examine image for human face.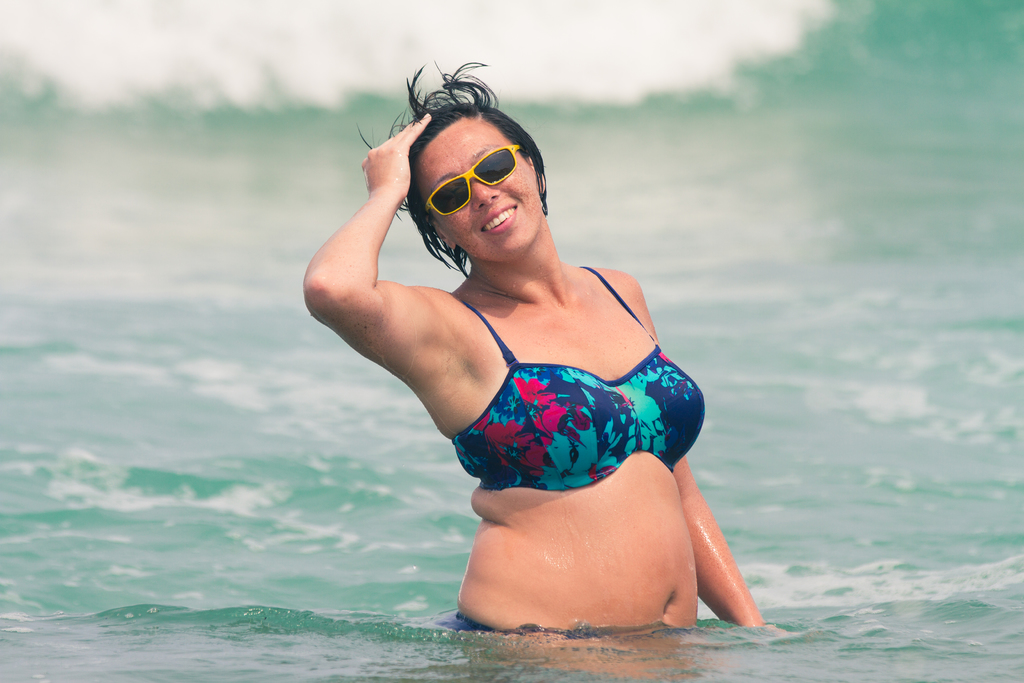
Examination result: [414, 115, 545, 257].
